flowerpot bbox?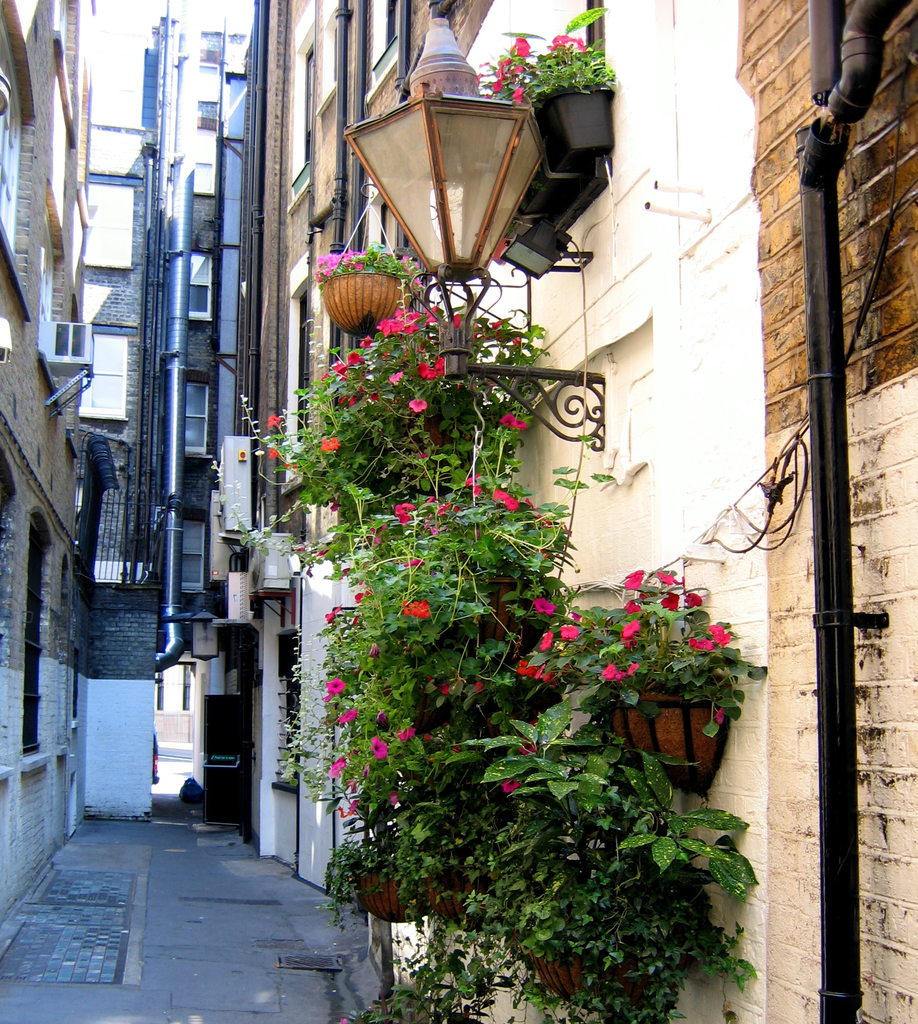
pyautogui.locateOnScreen(517, 163, 595, 223)
